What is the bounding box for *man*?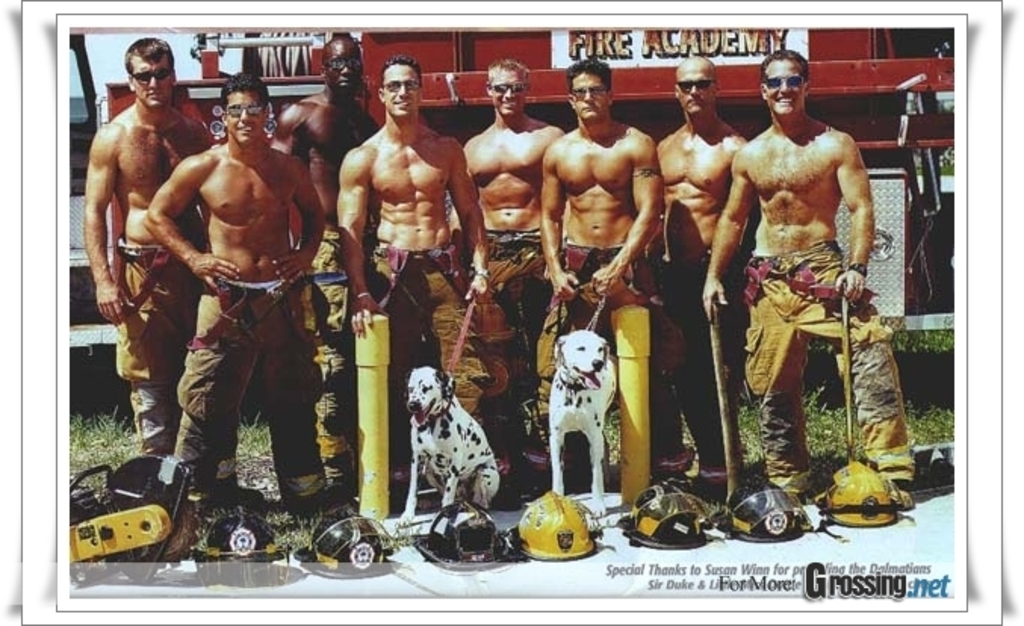
x1=445, y1=64, x2=570, y2=414.
